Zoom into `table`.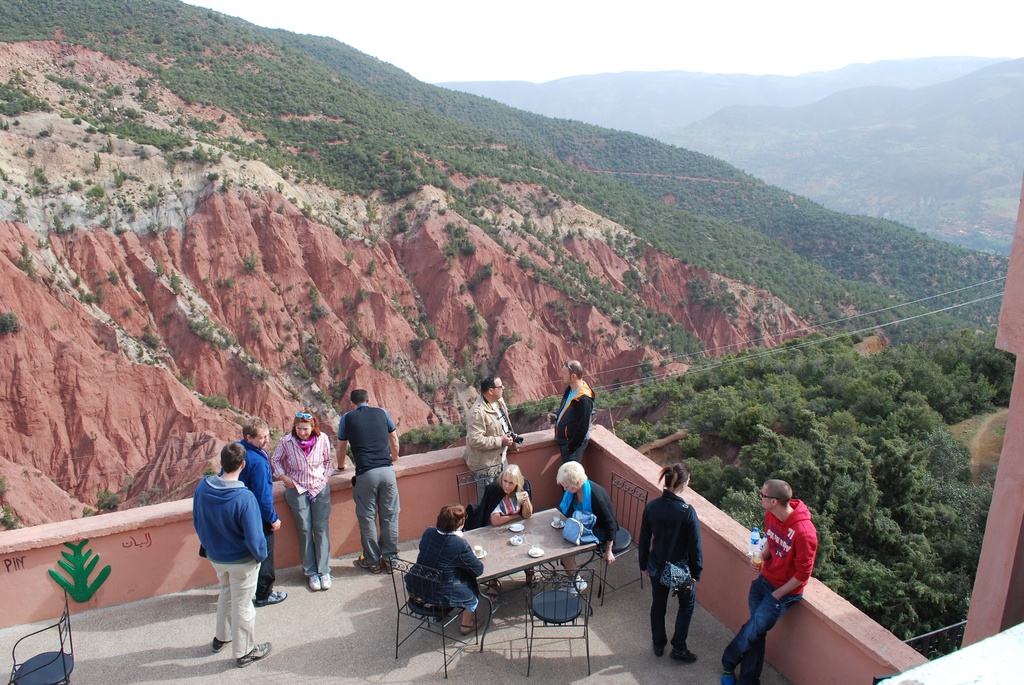
Zoom target: rect(479, 496, 623, 649).
